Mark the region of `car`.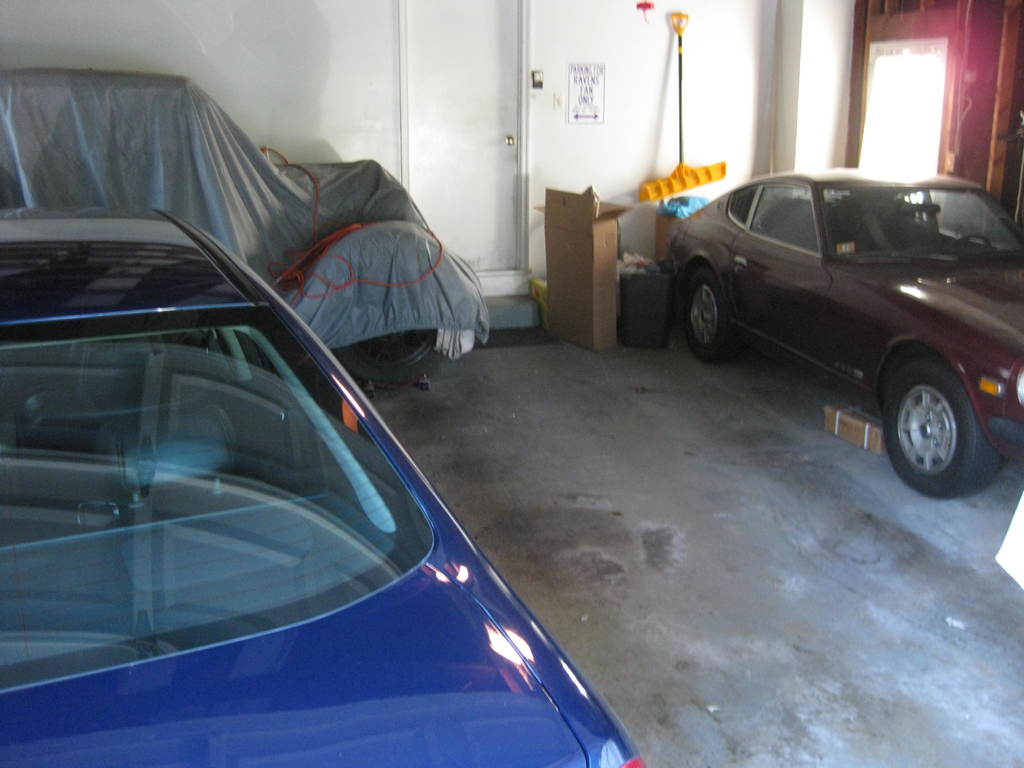
Region: crop(663, 166, 1023, 487).
